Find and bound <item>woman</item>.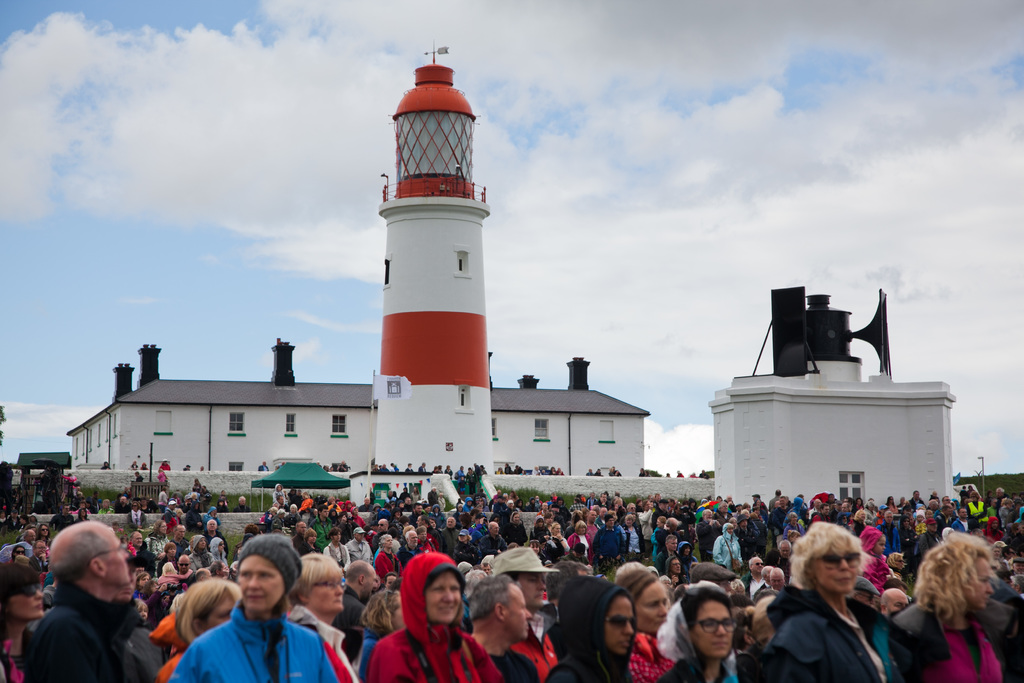
Bound: select_region(74, 507, 89, 520).
